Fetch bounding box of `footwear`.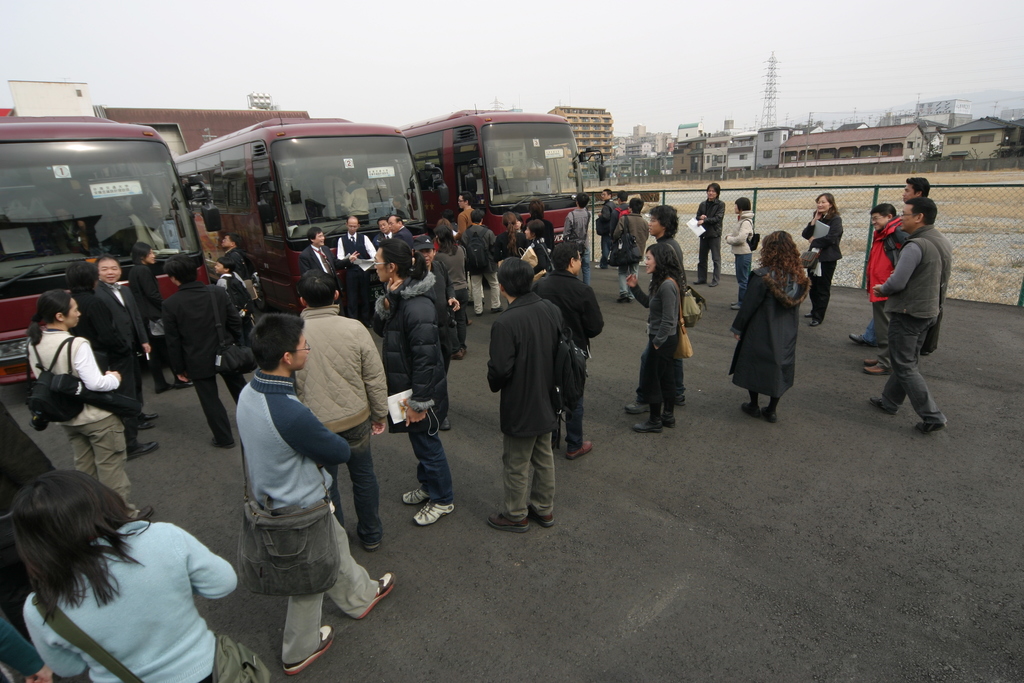
Bbox: [left=616, top=294, right=627, bottom=304].
